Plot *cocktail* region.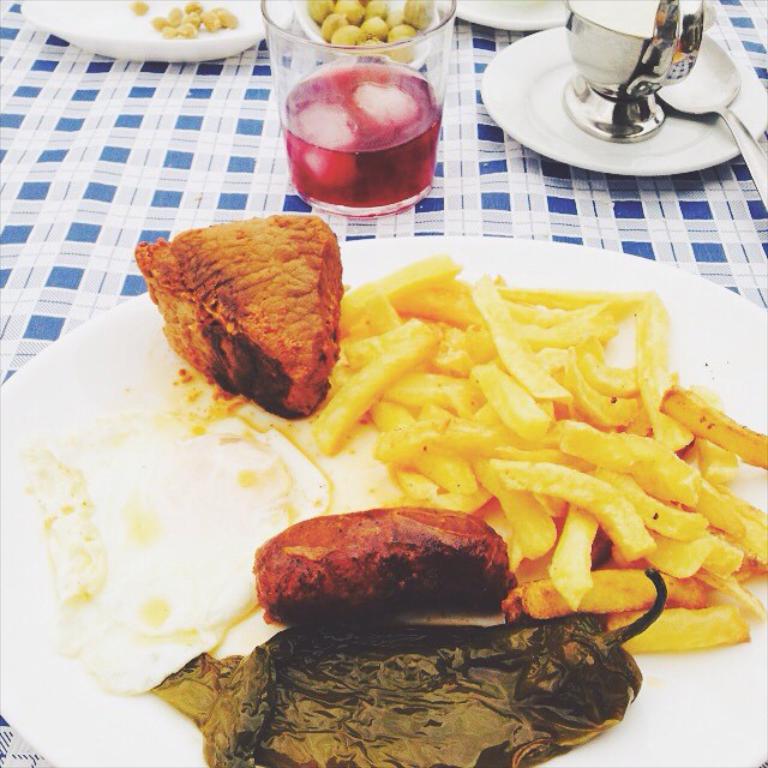
Plotted at 265/0/468/214.
